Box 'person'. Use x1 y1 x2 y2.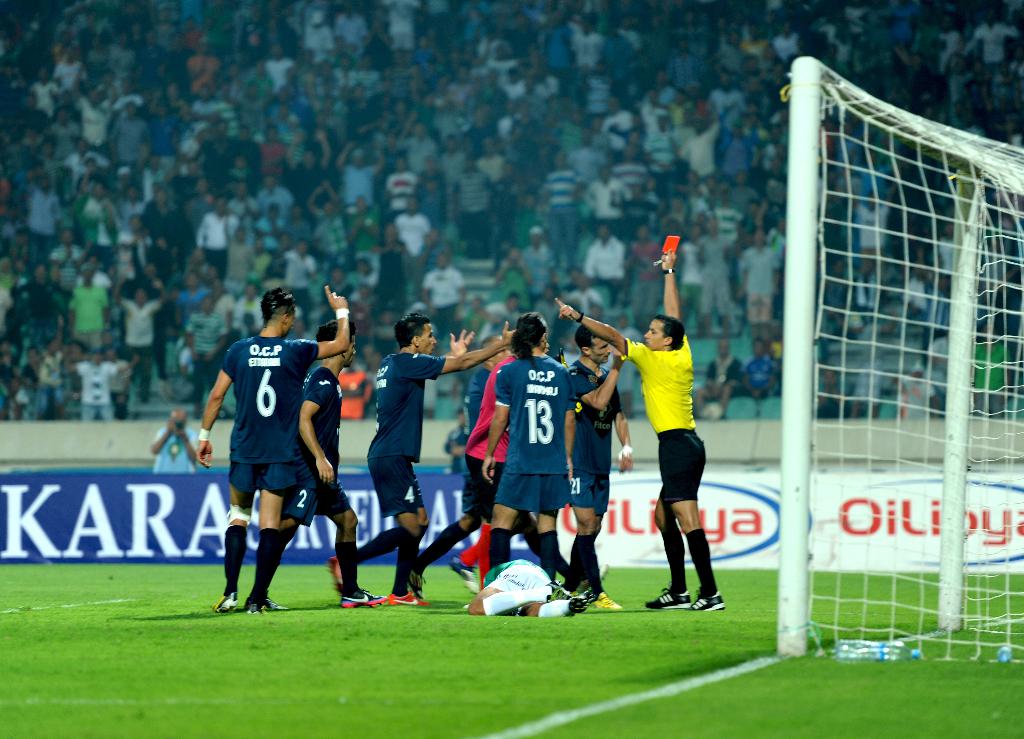
150 405 200 475.
